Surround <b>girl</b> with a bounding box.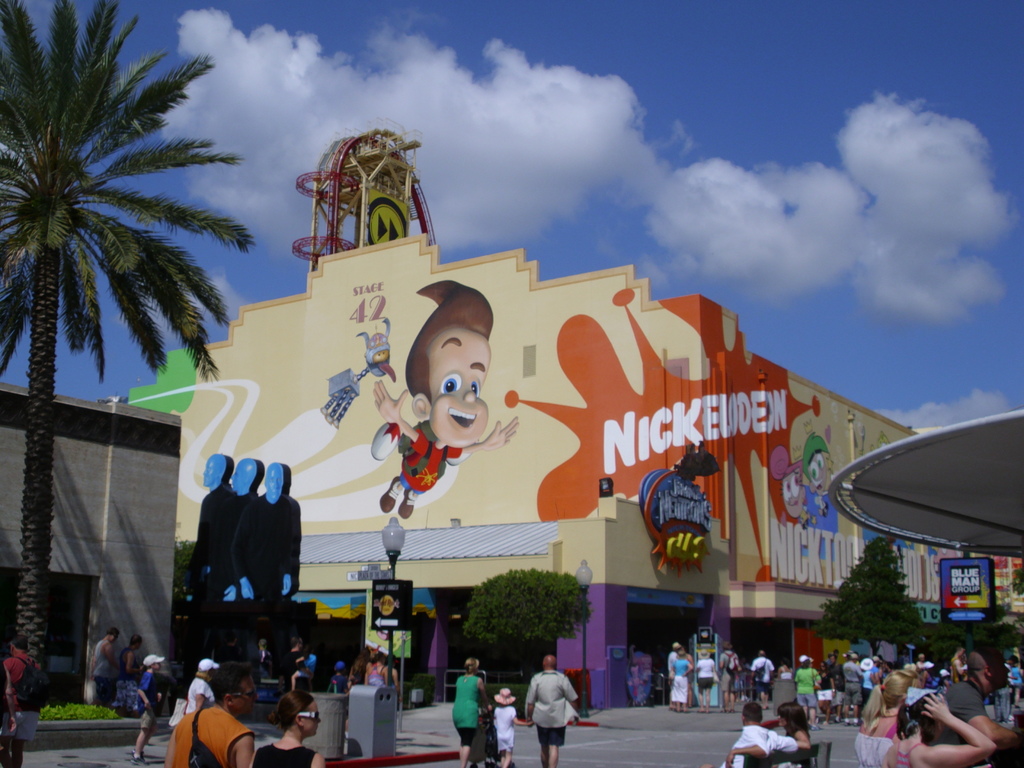
(492,687,534,765).
